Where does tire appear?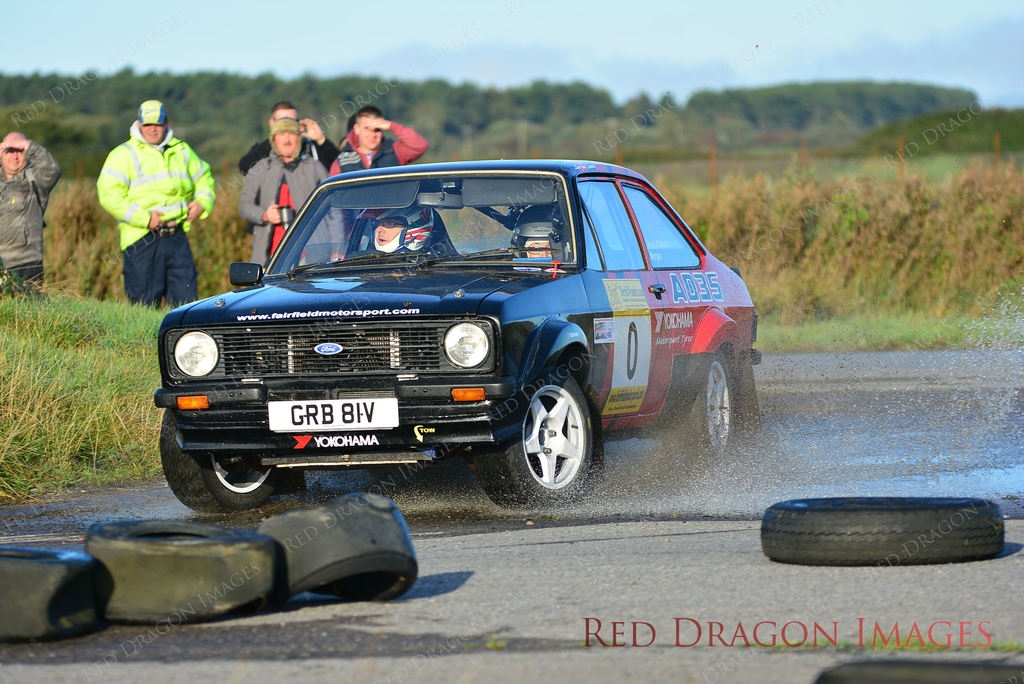
Appears at BBox(263, 494, 423, 599).
